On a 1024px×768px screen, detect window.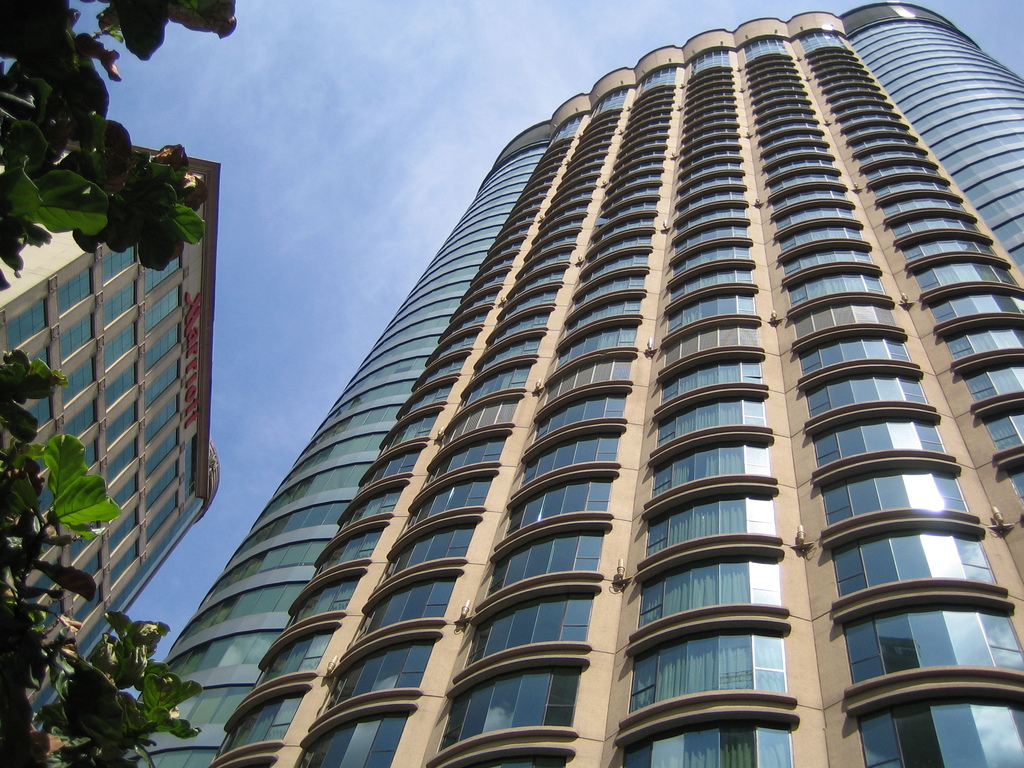
bbox=(477, 526, 609, 599).
